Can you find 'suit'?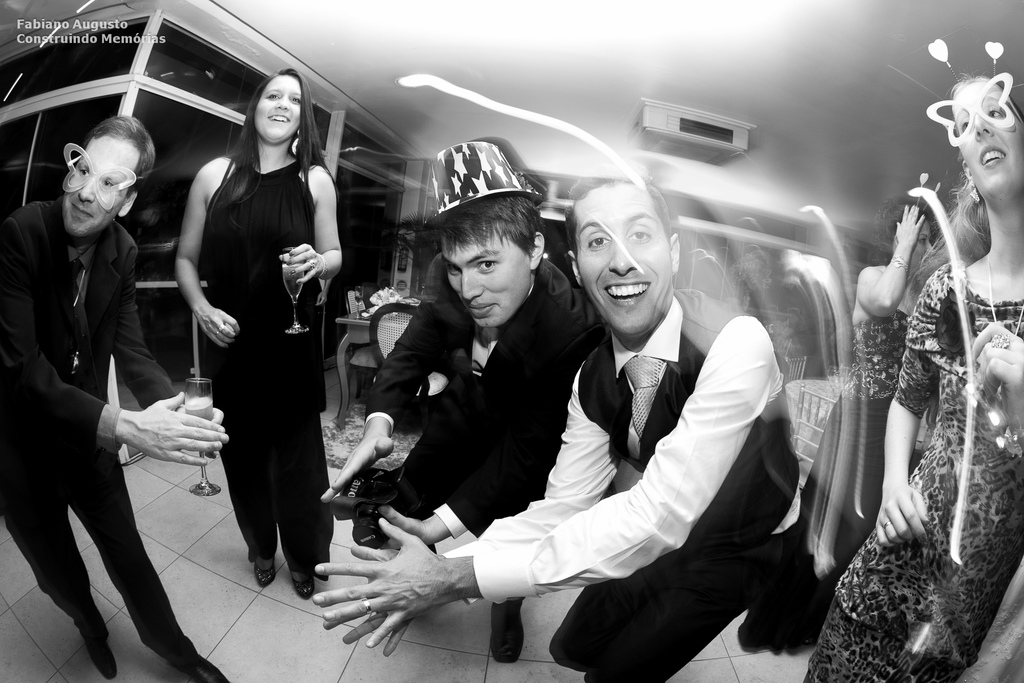
Yes, bounding box: left=362, top=251, right=608, bottom=642.
